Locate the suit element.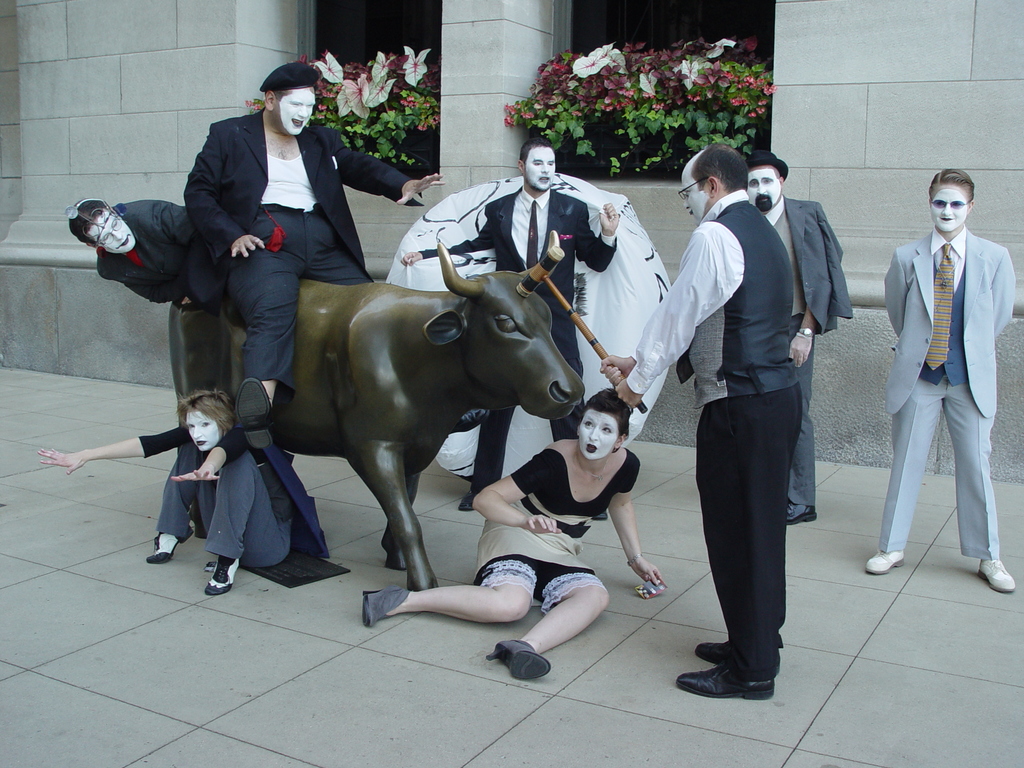
Element bbox: region(99, 209, 188, 314).
